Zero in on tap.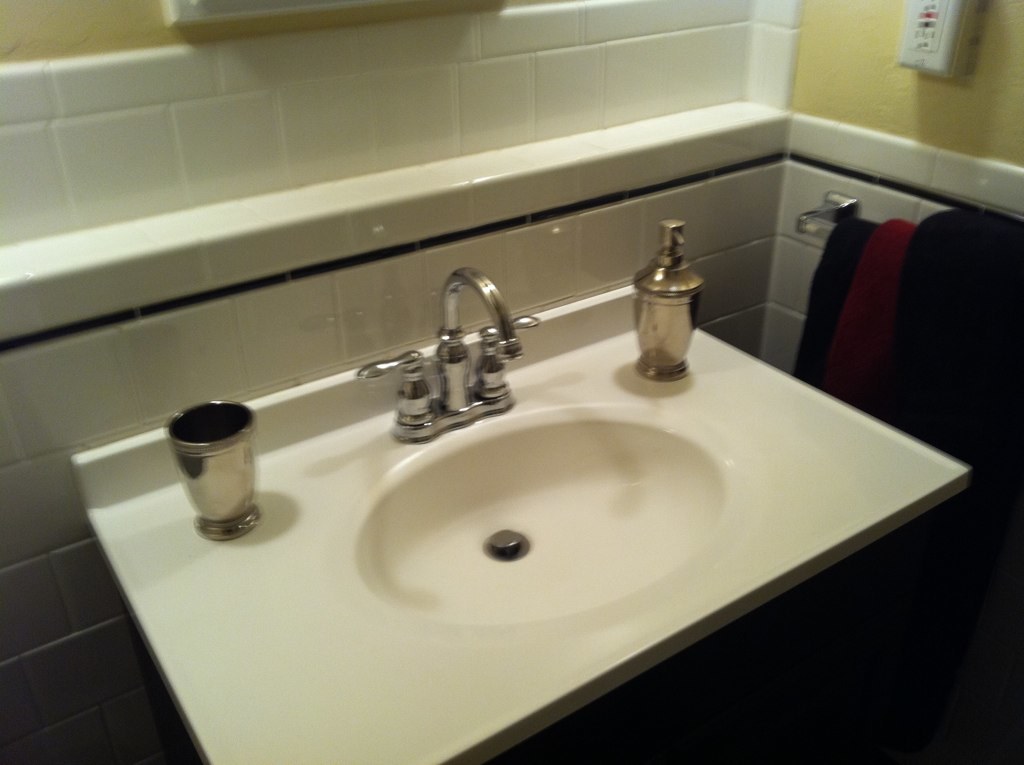
Zeroed in: <bbox>433, 267, 523, 404</bbox>.
